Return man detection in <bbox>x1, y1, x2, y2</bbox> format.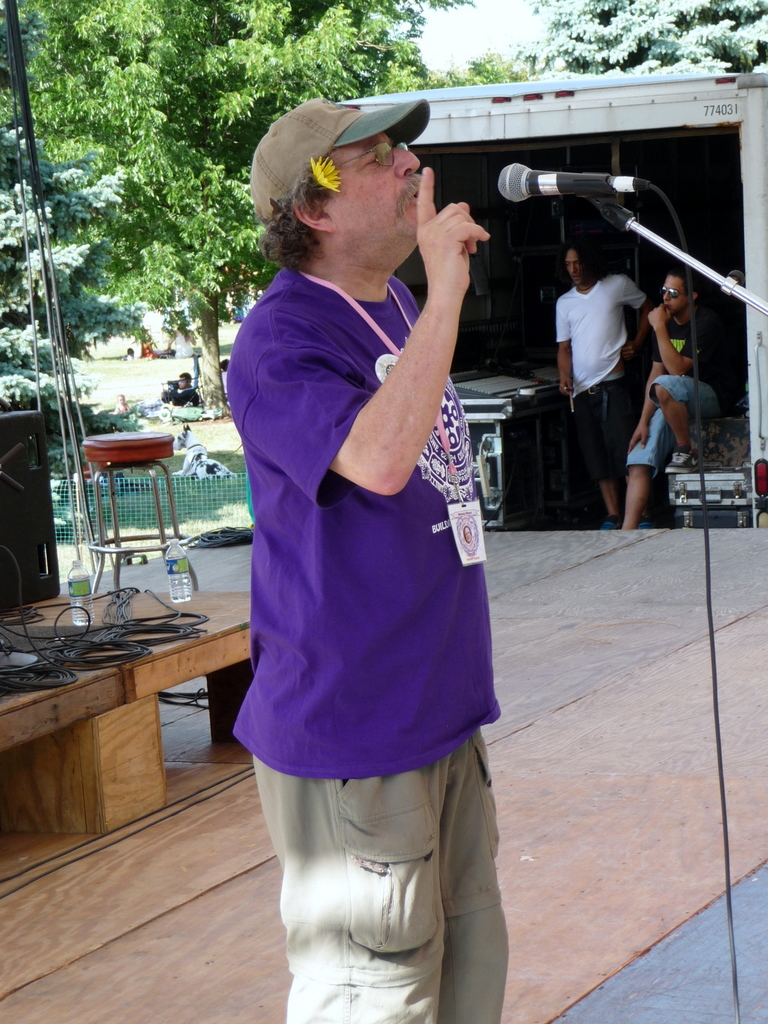
<bbox>621, 263, 723, 527</bbox>.
